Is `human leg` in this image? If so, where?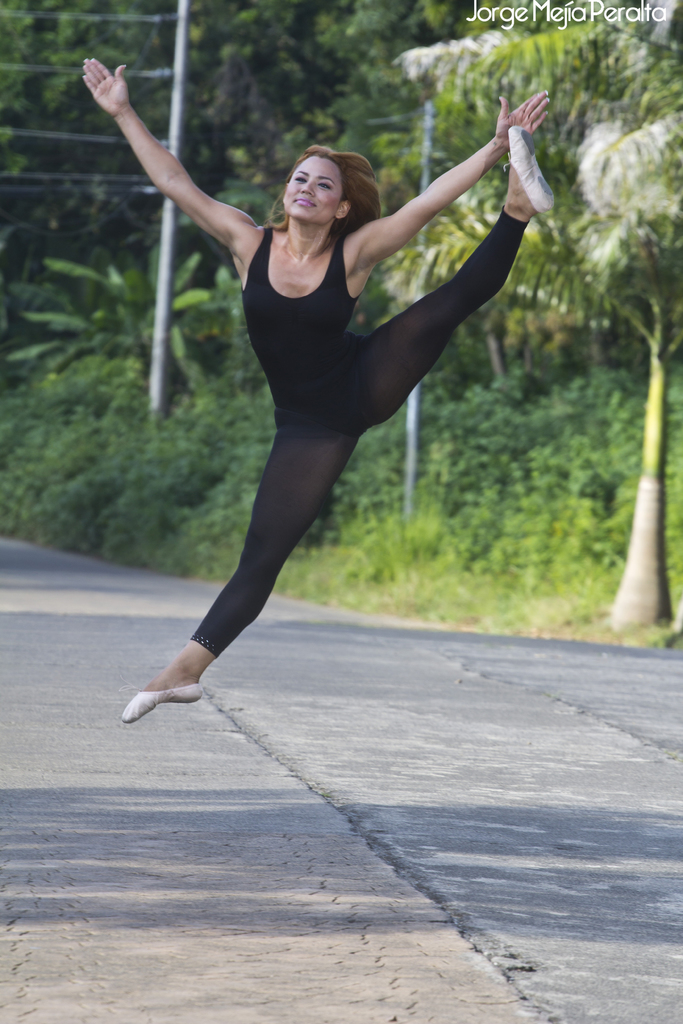
Yes, at (left=122, top=400, right=359, bottom=722).
